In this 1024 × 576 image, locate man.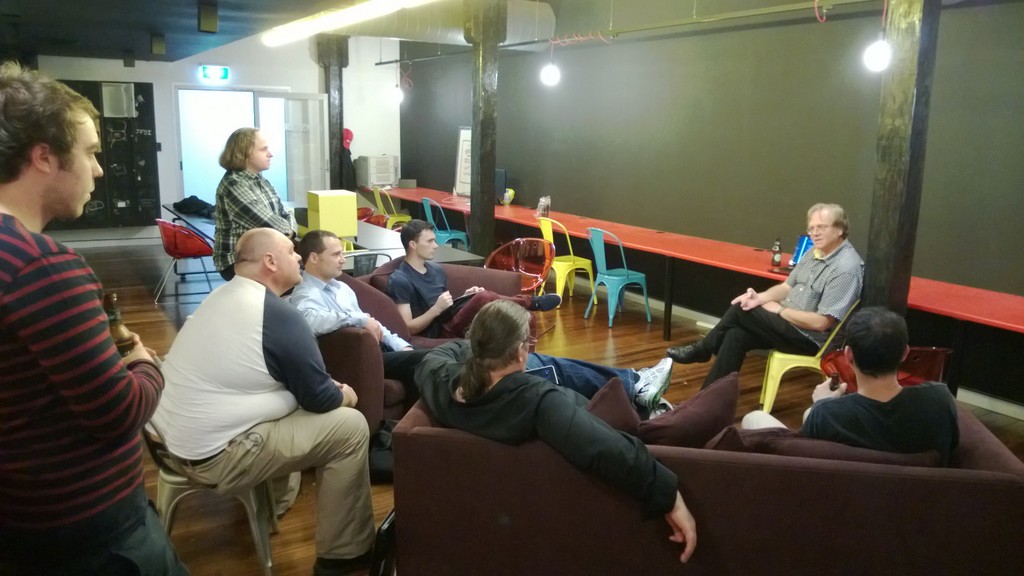
Bounding box: crop(415, 307, 685, 563).
